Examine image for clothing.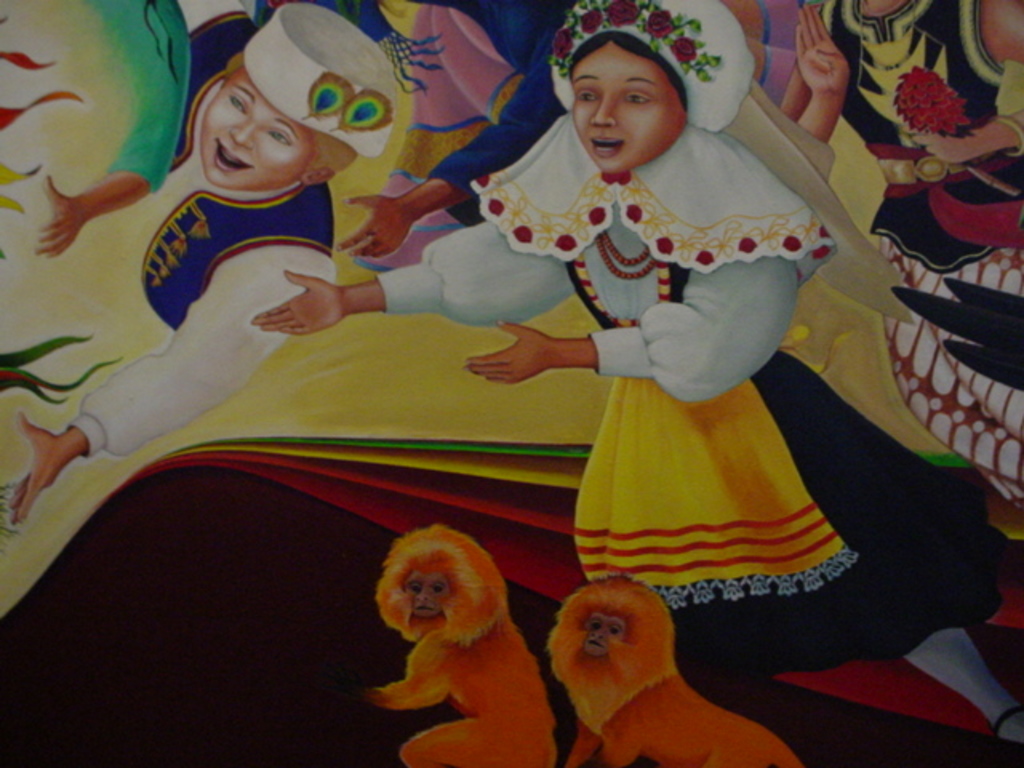
Examination result: <region>467, 93, 837, 528</region>.
